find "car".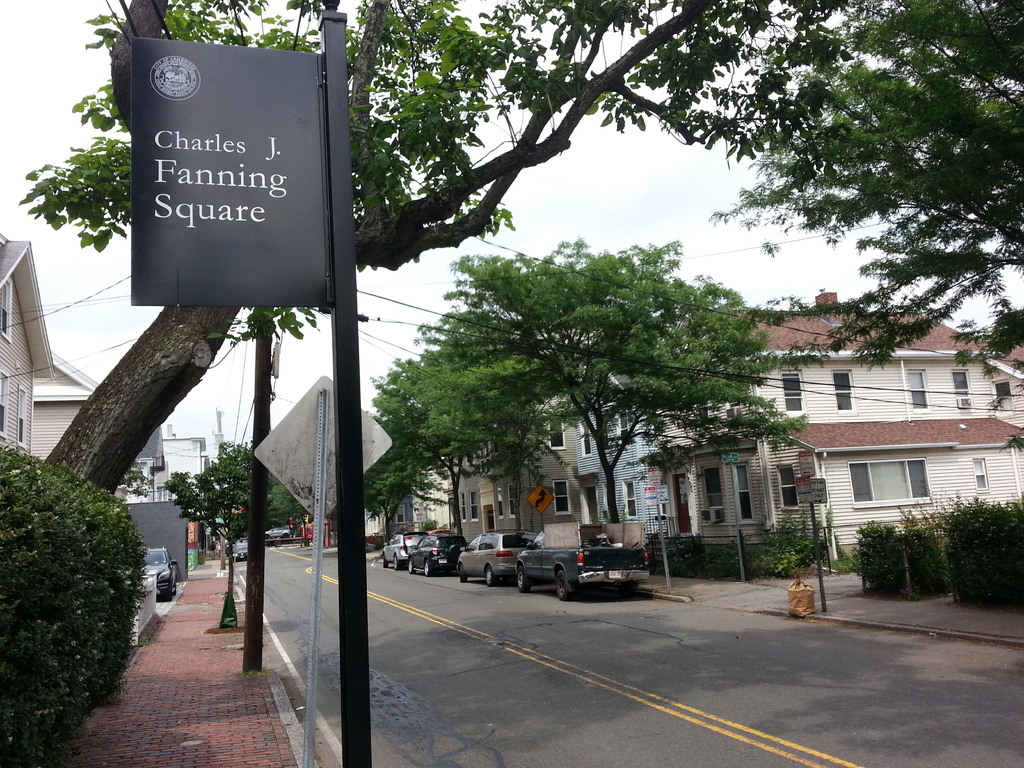
BBox(456, 529, 536, 587).
